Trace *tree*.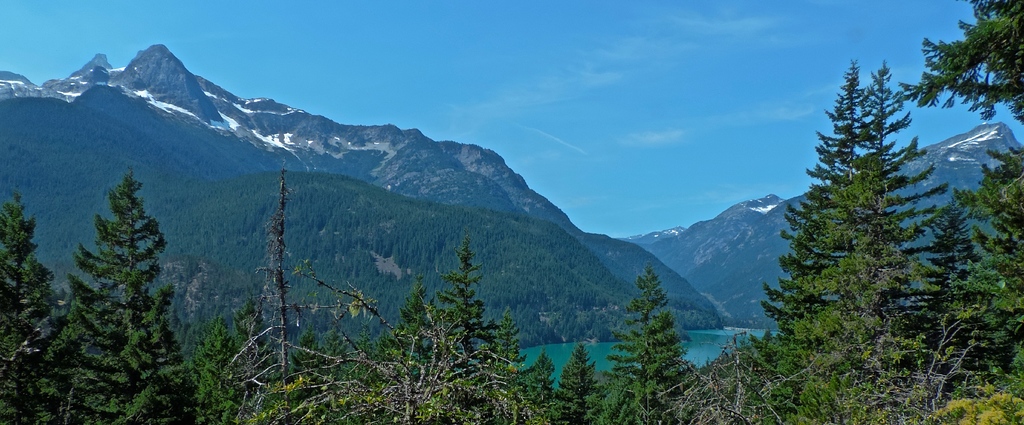
Traced to x1=920, y1=125, x2=1023, y2=403.
